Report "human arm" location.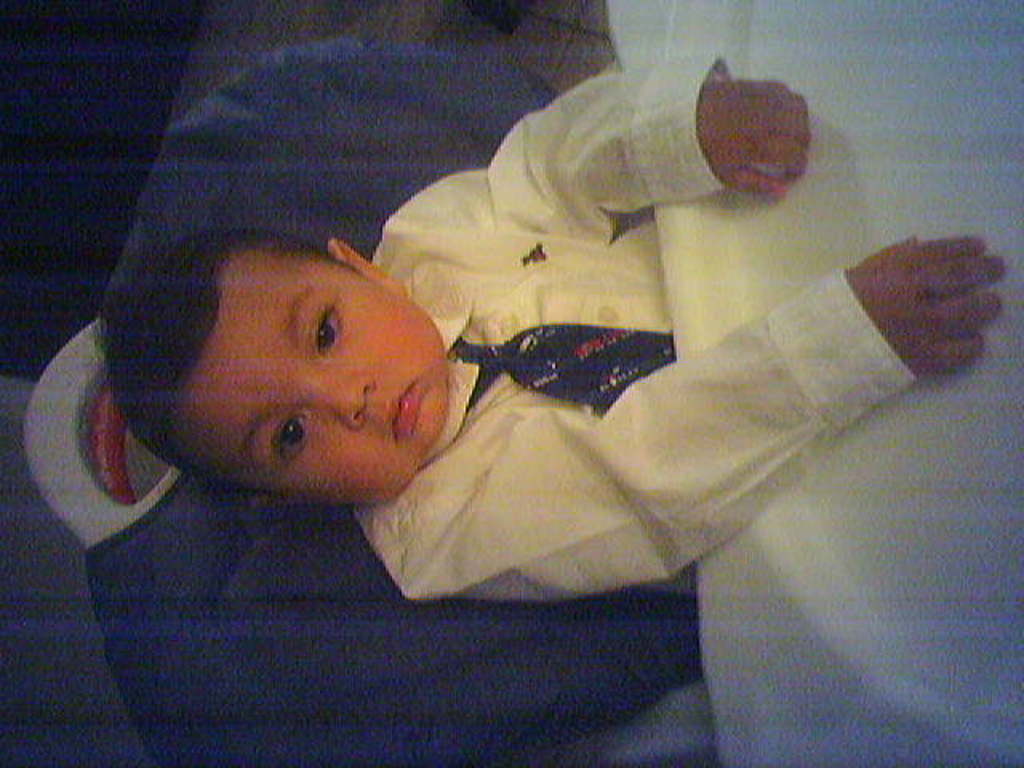
Report: region(392, 53, 806, 232).
